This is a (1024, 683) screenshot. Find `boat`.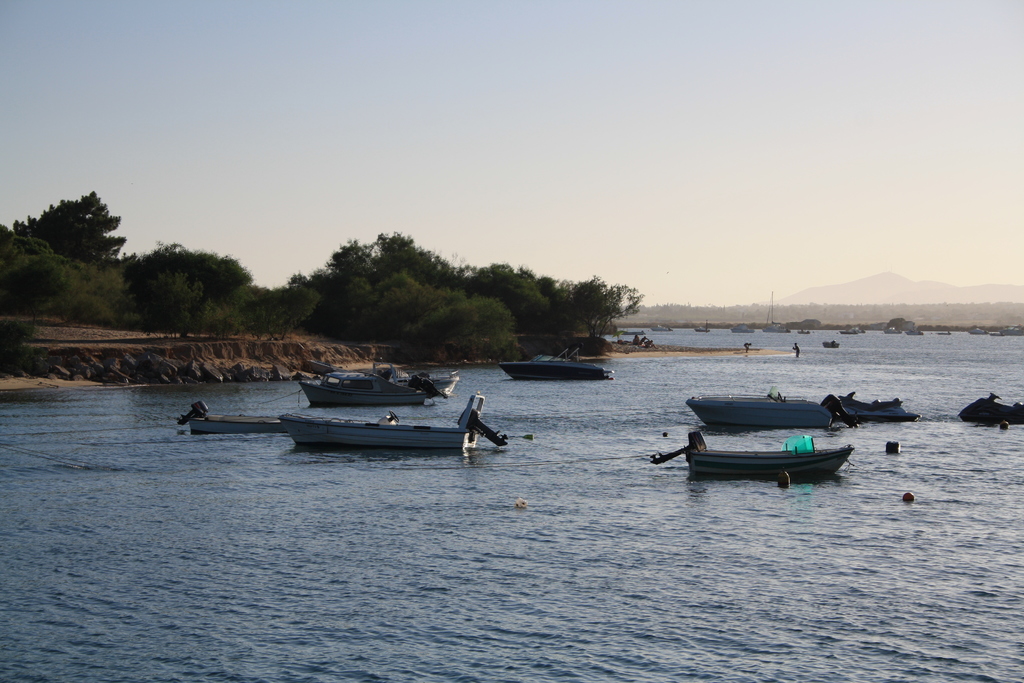
Bounding box: pyautogui.locateOnScreen(296, 365, 463, 407).
